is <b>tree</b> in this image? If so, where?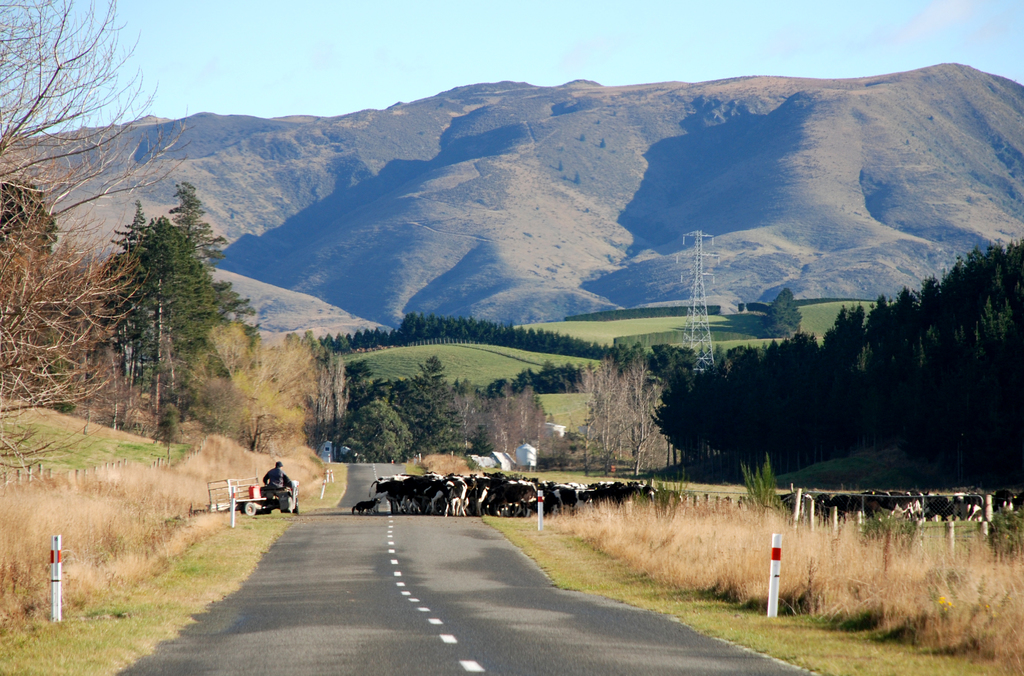
Yes, at detection(115, 193, 255, 417).
